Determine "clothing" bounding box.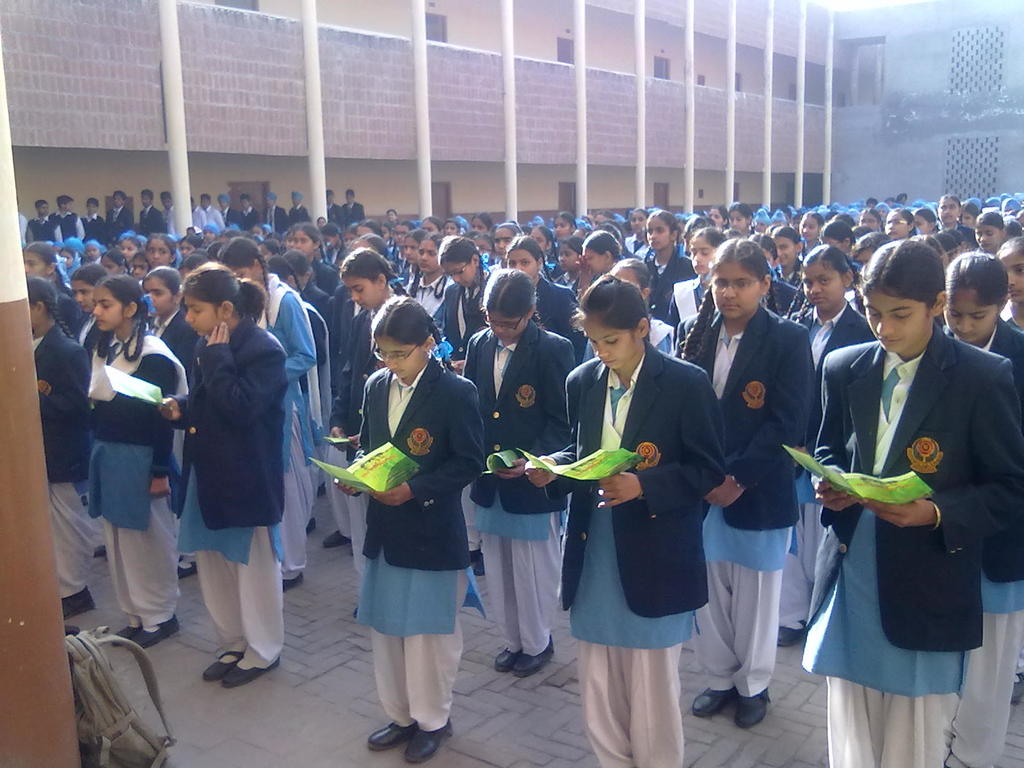
Determined: crop(673, 308, 819, 703).
